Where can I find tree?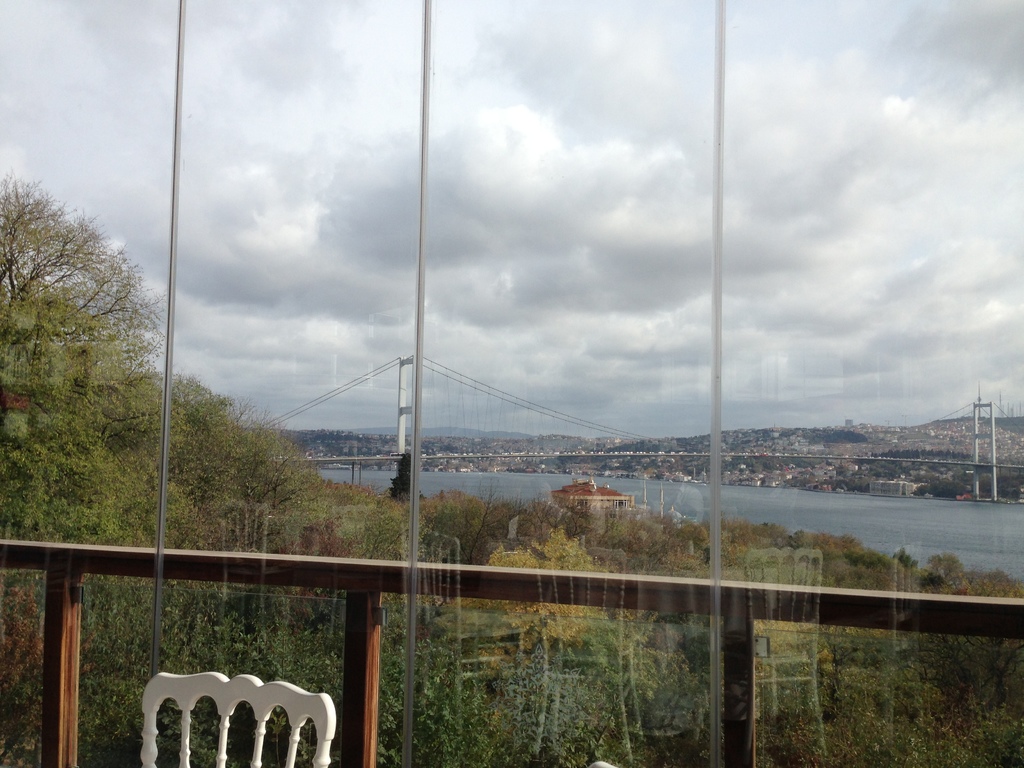
You can find it at (132,358,239,489).
